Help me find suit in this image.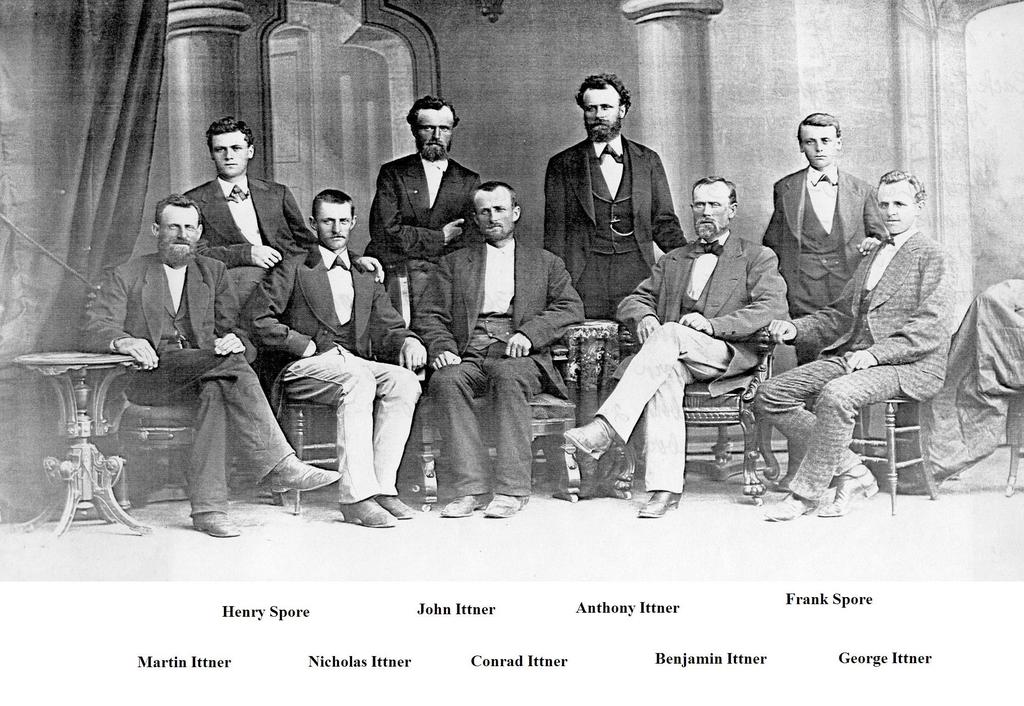
Found it: 611, 232, 792, 492.
